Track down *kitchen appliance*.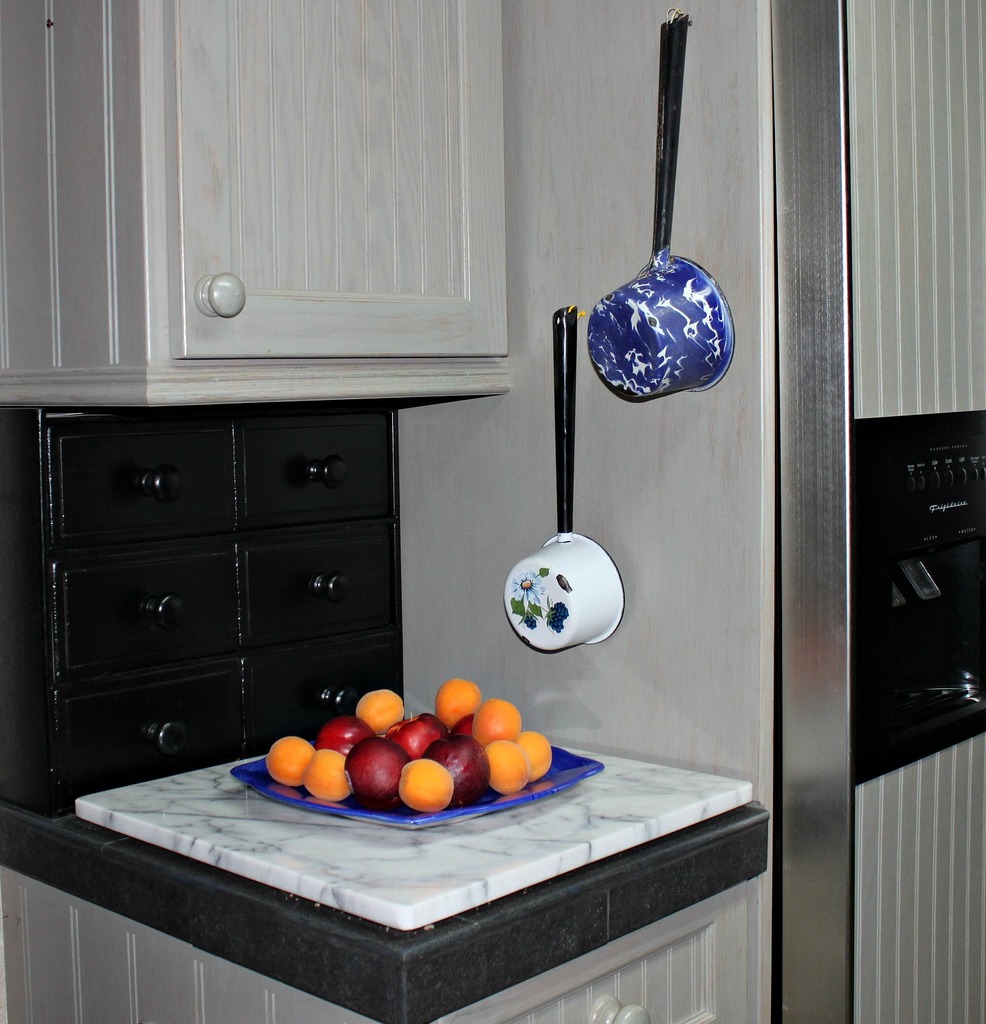
Tracked to Rect(588, 14, 738, 401).
